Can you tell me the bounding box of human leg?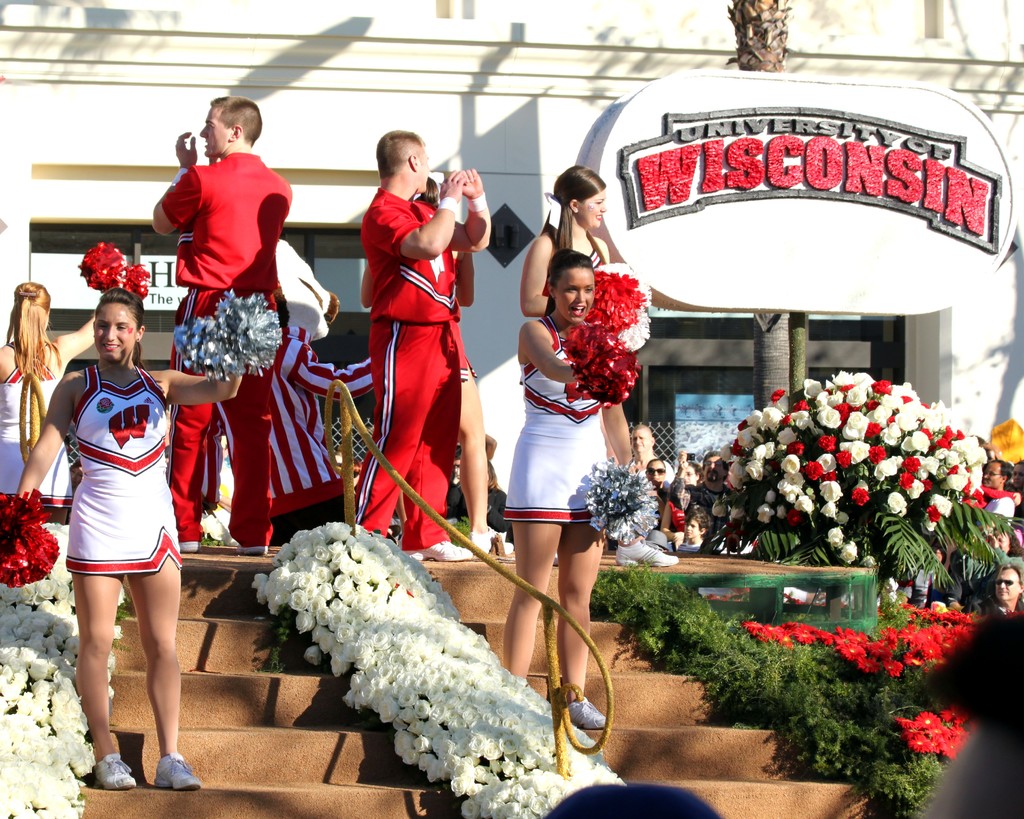
166:290:221:548.
